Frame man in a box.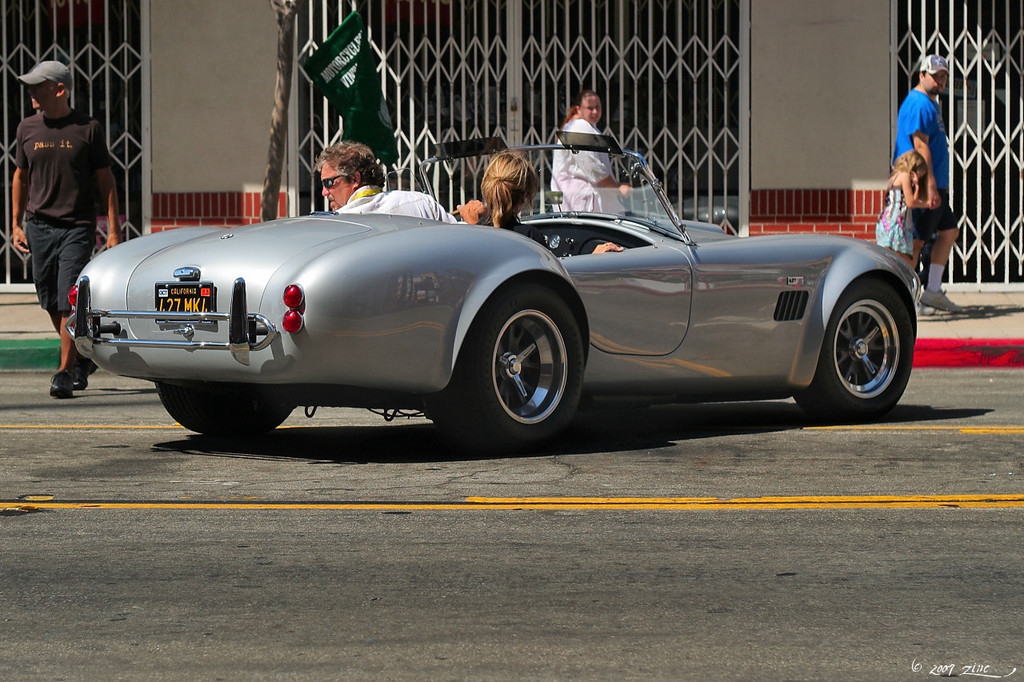
<bbox>311, 141, 459, 229</bbox>.
